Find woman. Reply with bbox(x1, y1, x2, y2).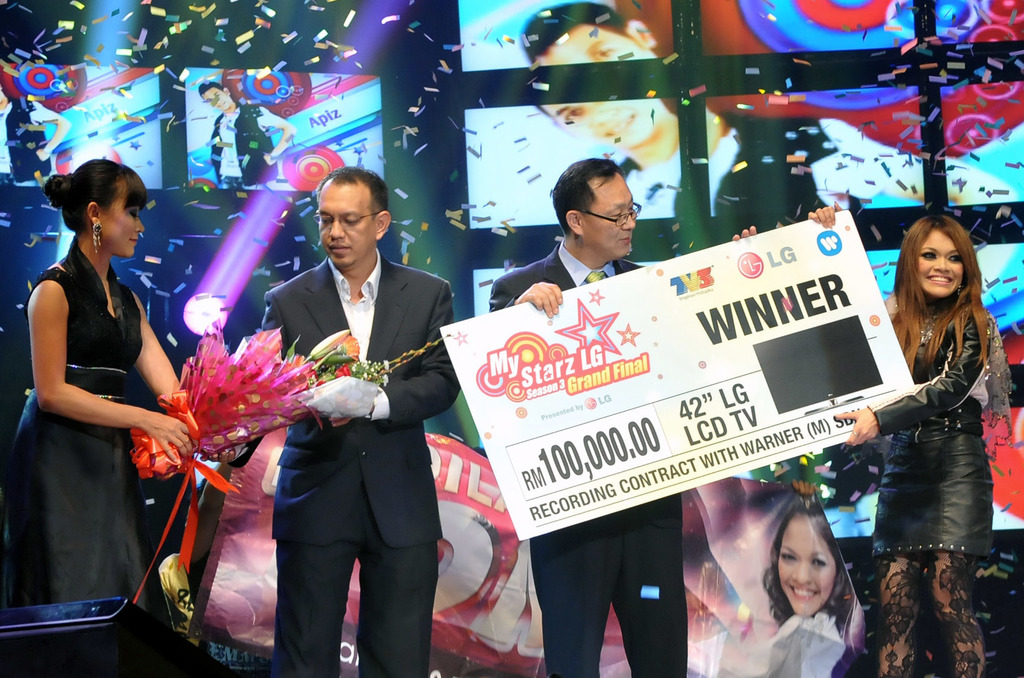
bbox(0, 158, 235, 677).
